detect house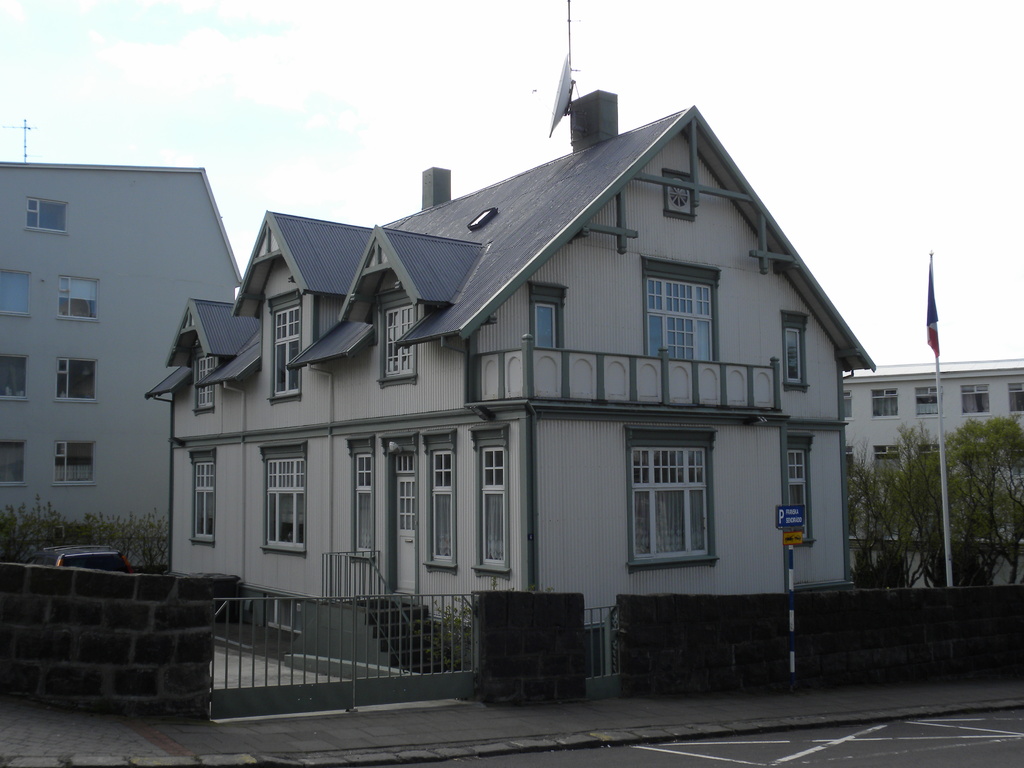
[x1=844, y1=348, x2=1023, y2=595]
